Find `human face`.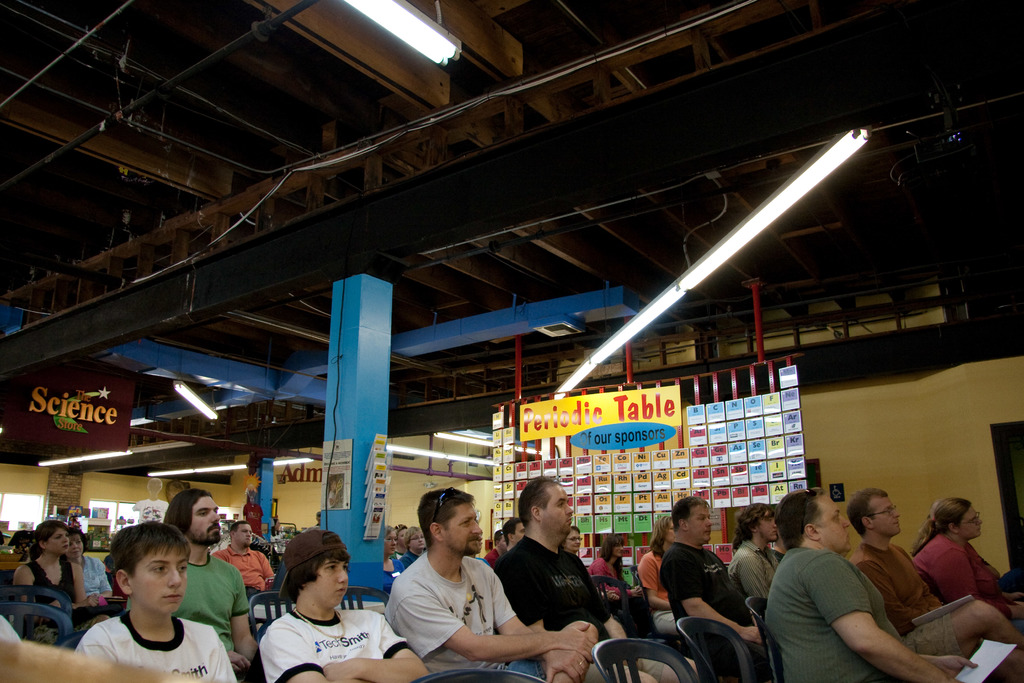
rect(48, 525, 70, 555).
